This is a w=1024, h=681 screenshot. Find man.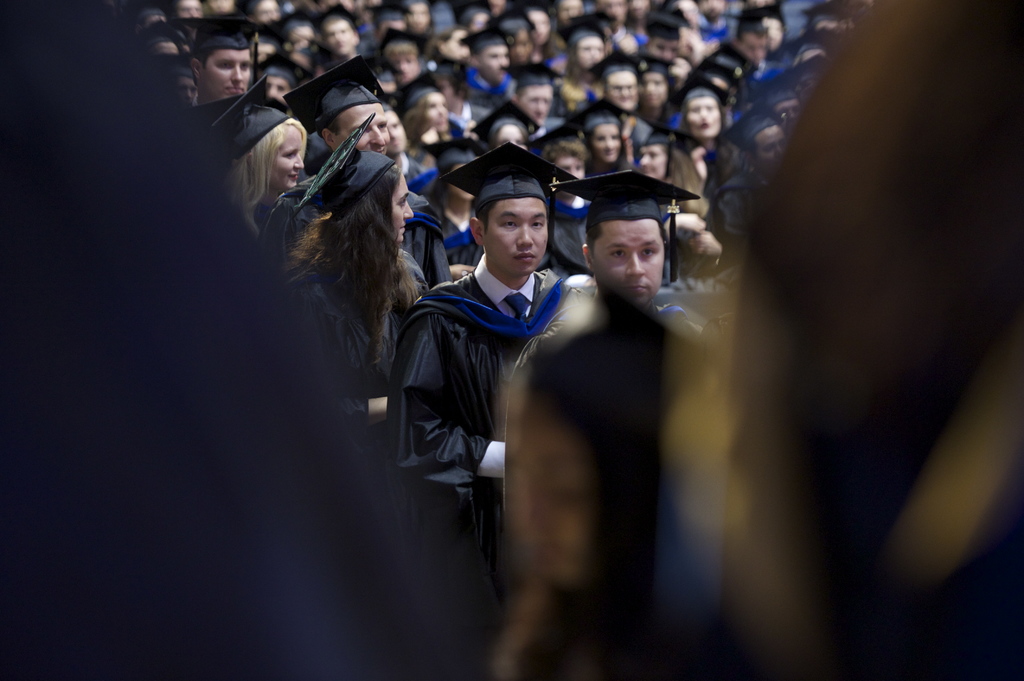
Bounding box: BBox(189, 22, 255, 108).
